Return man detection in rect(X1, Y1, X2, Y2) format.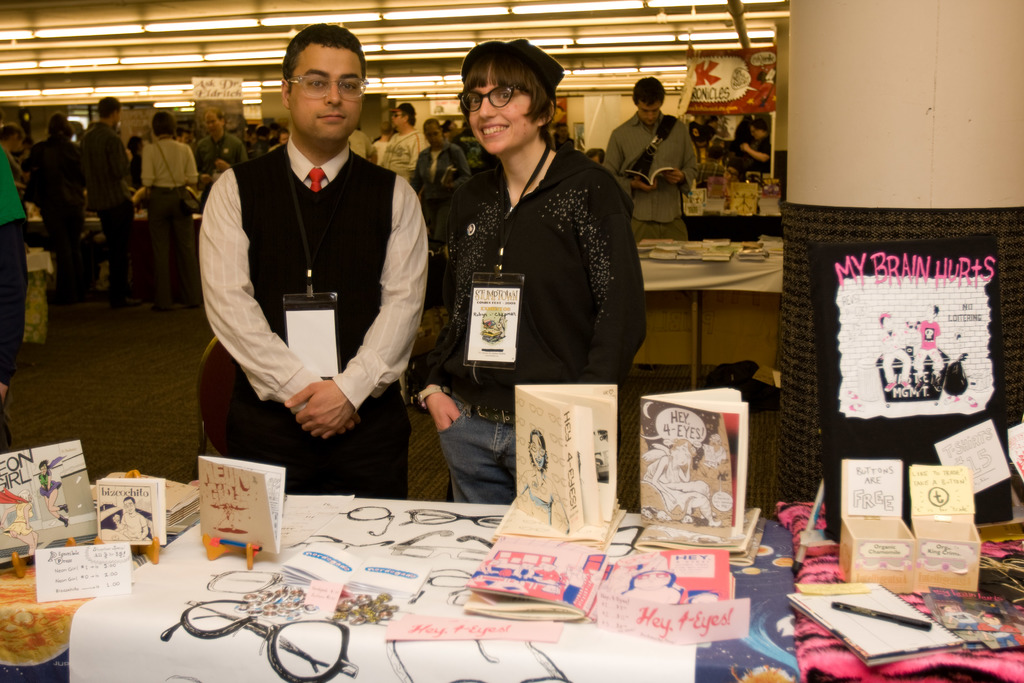
rect(579, 147, 605, 162).
